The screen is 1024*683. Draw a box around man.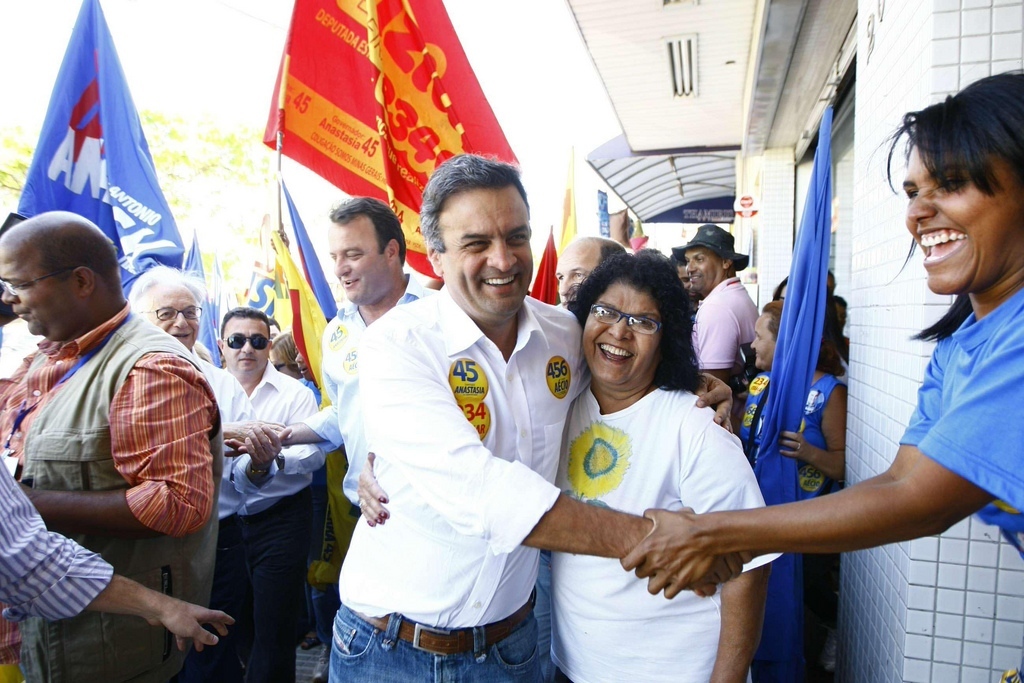
detection(325, 152, 754, 682).
